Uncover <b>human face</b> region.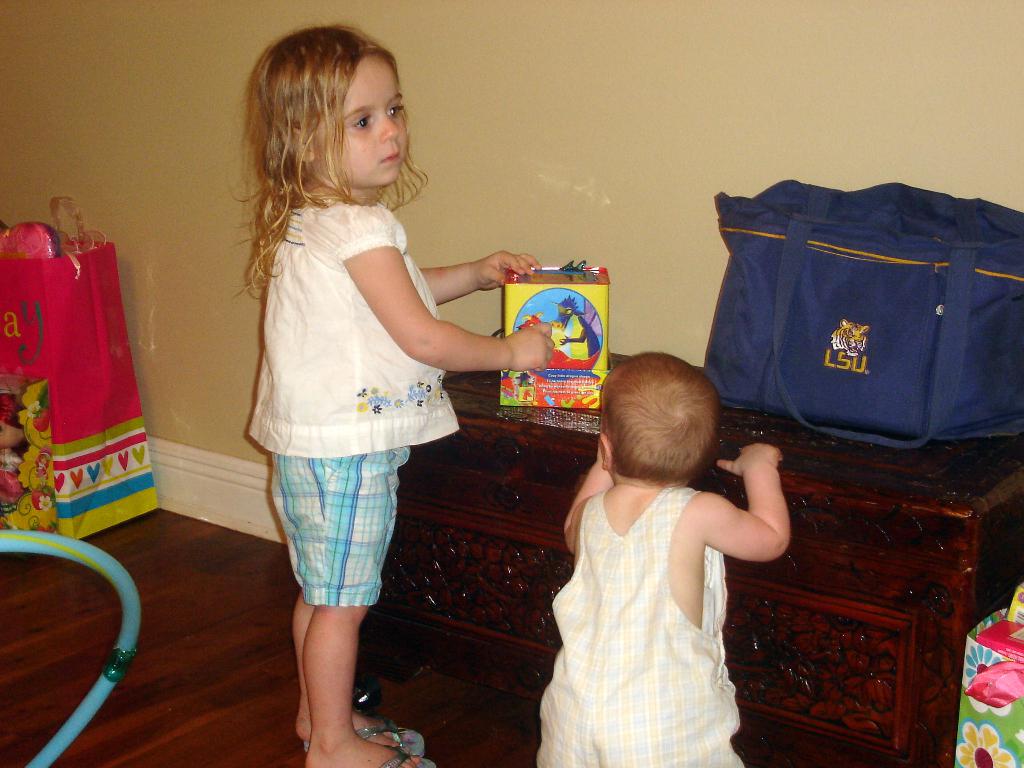
Uncovered: <region>310, 56, 404, 185</region>.
